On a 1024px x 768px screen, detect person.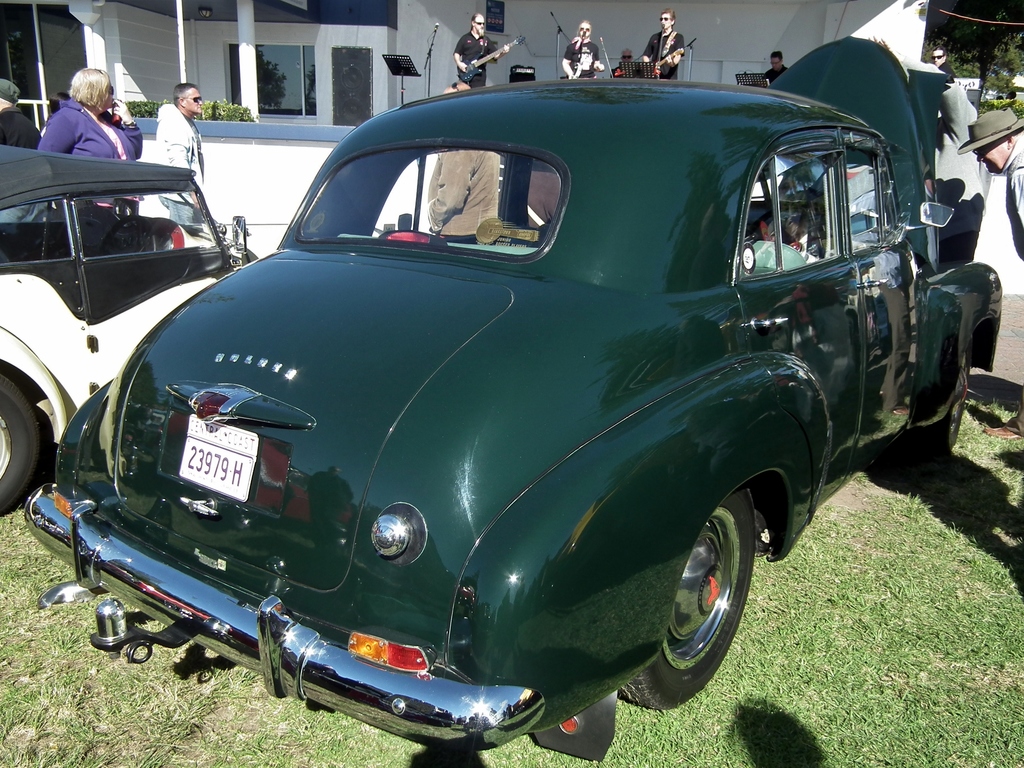
[952,102,1023,445].
